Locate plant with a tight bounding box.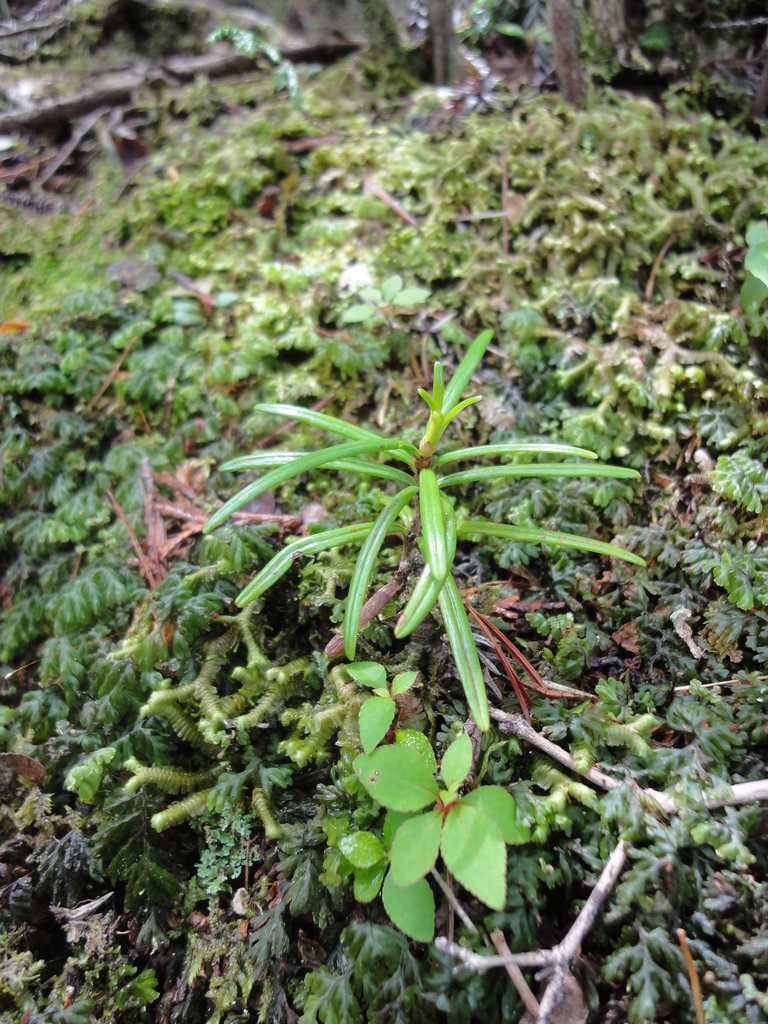
detection(188, 328, 653, 735).
